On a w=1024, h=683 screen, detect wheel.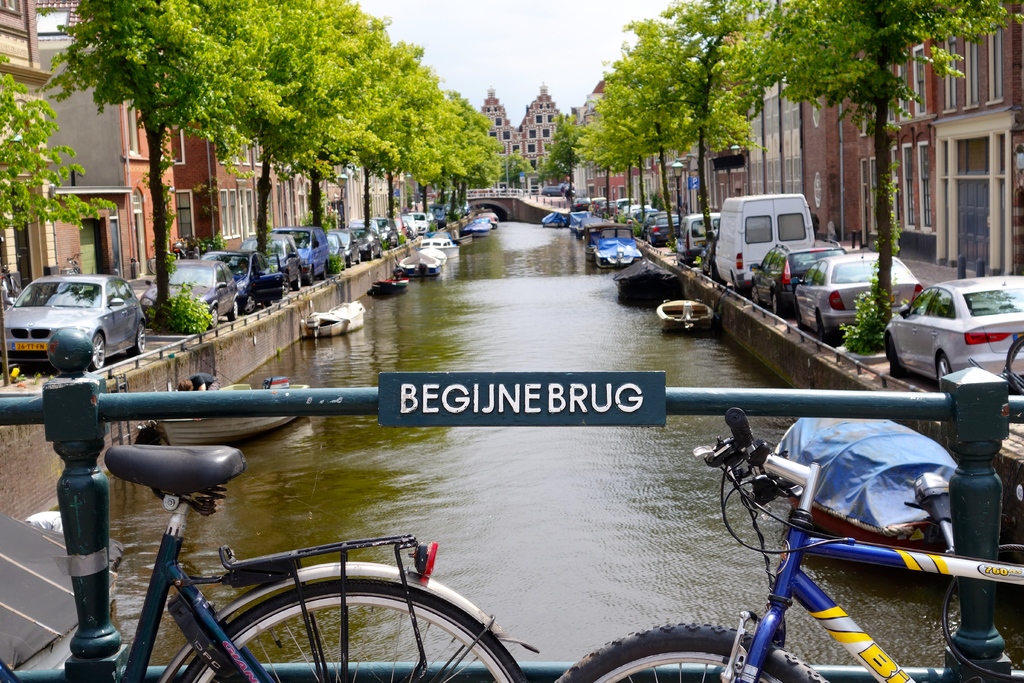
356, 251, 360, 265.
